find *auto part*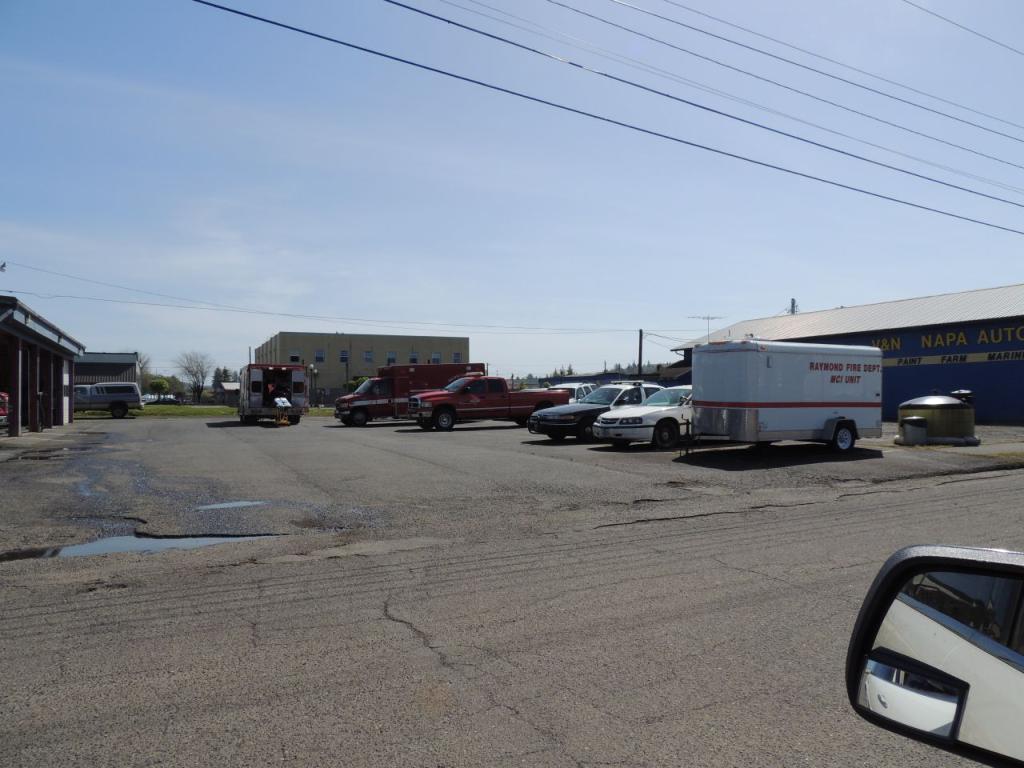
<bbox>522, 402, 590, 434</bbox>
